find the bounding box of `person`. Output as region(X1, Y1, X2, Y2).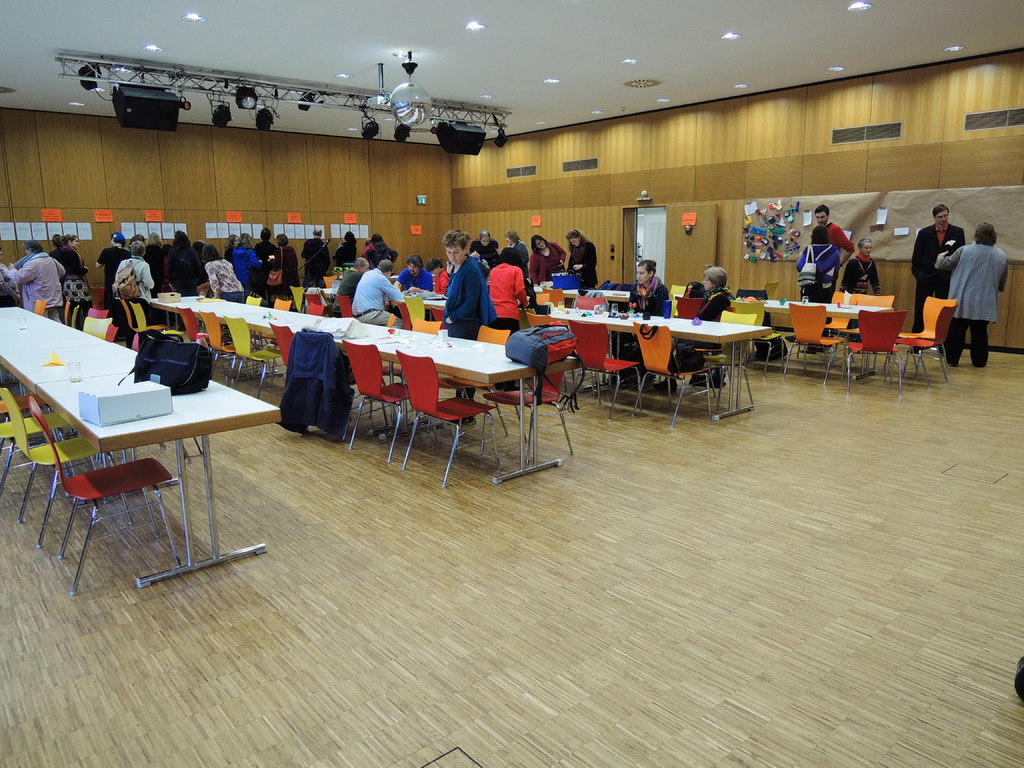
region(938, 223, 1009, 367).
